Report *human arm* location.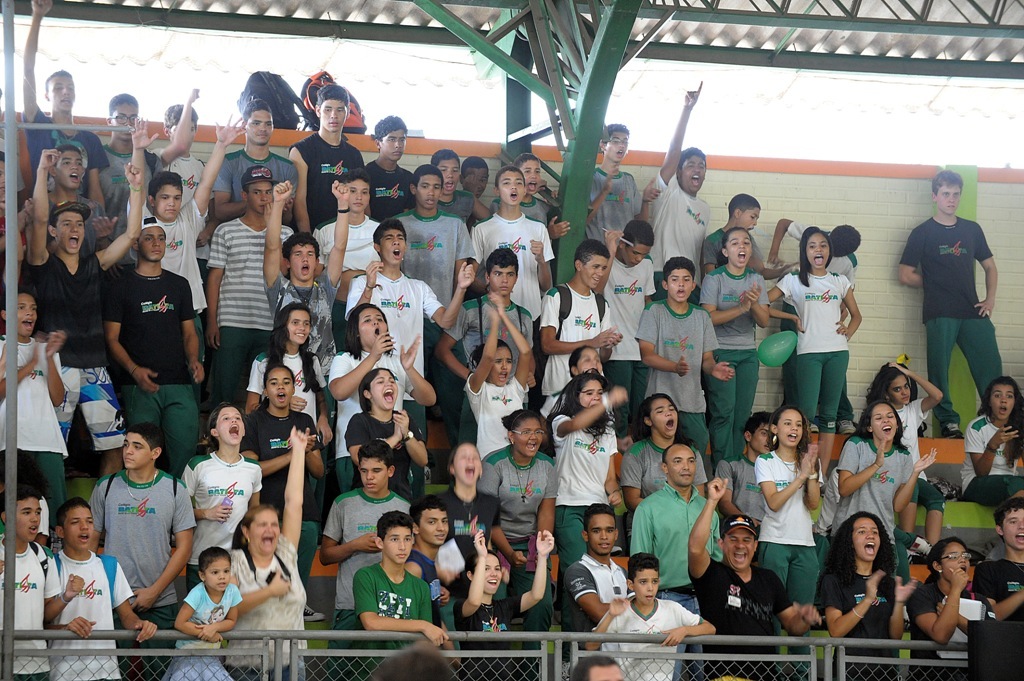
Report: left=686, top=482, right=725, bottom=588.
